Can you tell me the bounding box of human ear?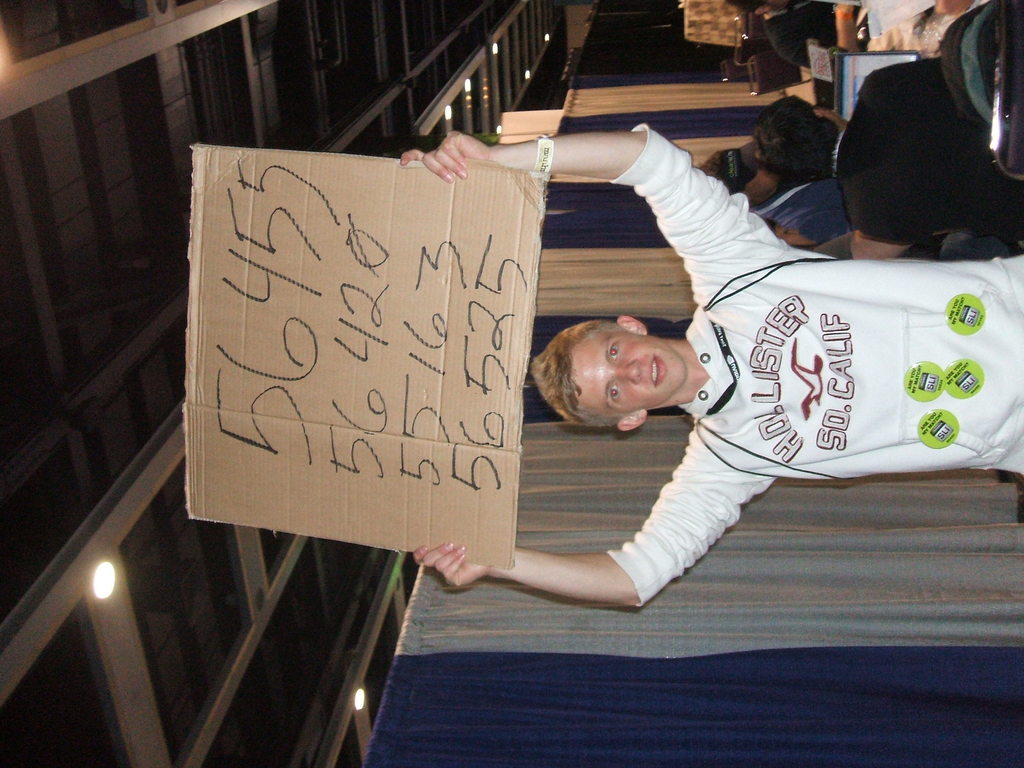
616/316/646/334.
